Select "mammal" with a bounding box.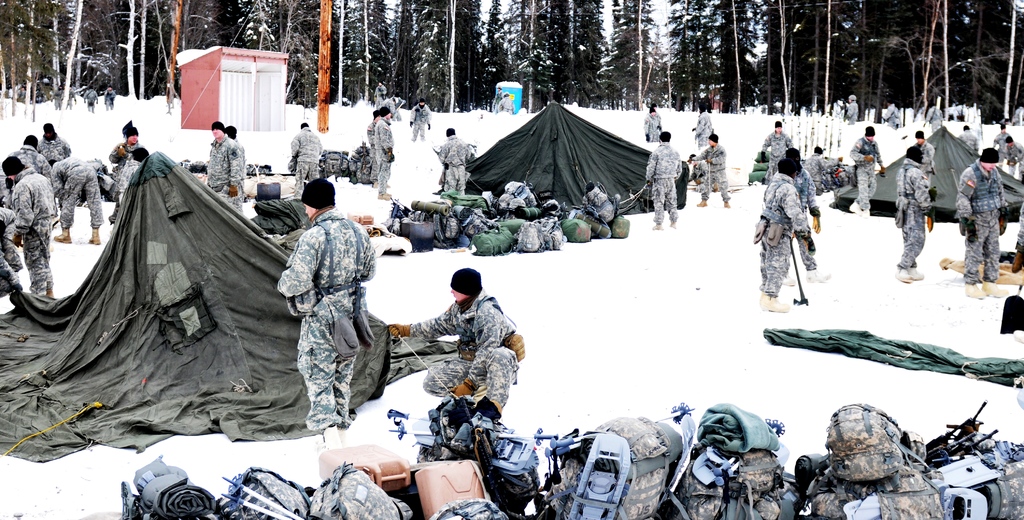
region(408, 97, 429, 140).
